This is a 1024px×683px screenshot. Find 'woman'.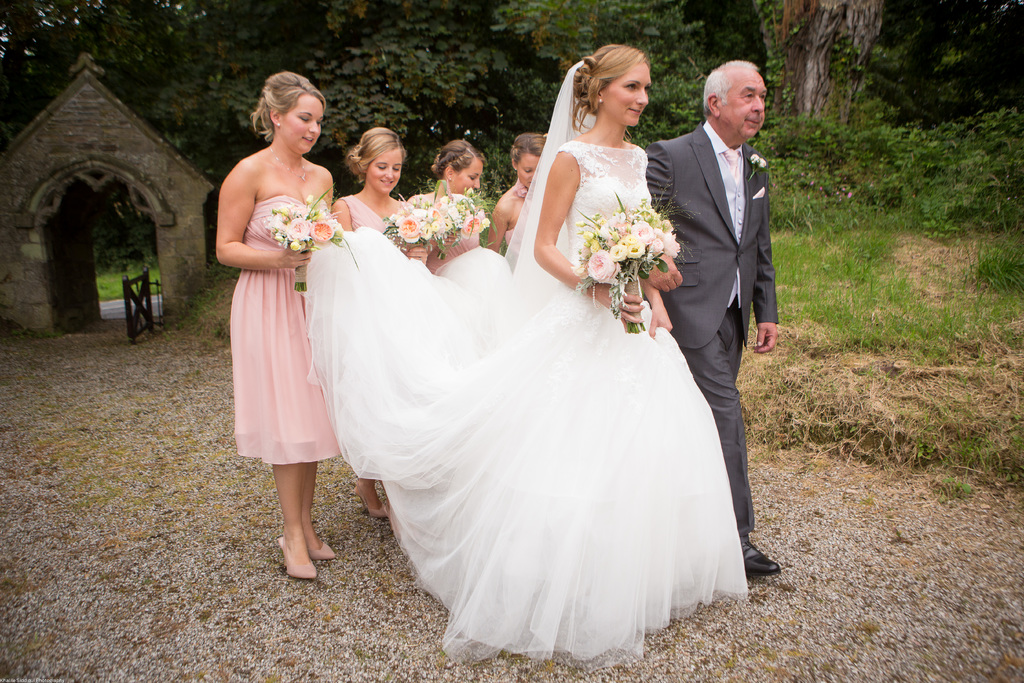
Bounding box: crop(333, 127, 433, 516).
